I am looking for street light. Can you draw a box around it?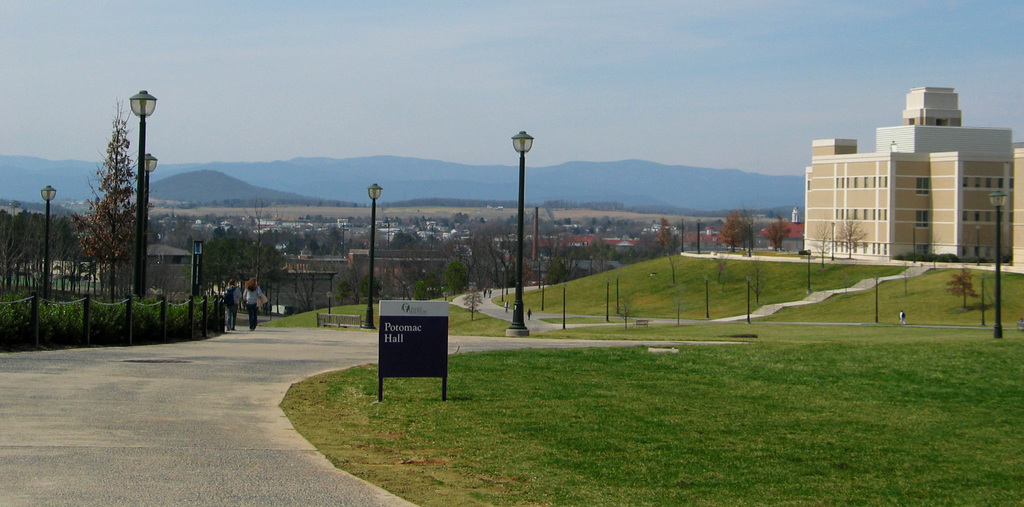
Sure, the bounding box is (x1=810, y1=247, x2=812, y2=294).
